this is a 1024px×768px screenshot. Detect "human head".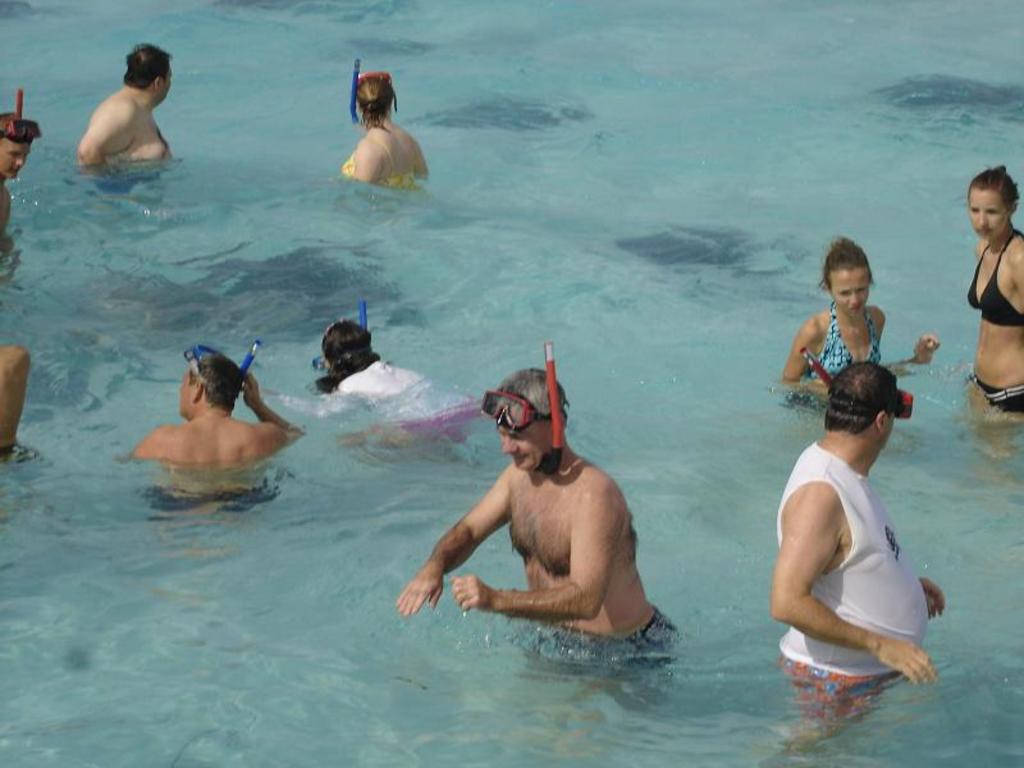
crop(965, 165, 1023, 243).
